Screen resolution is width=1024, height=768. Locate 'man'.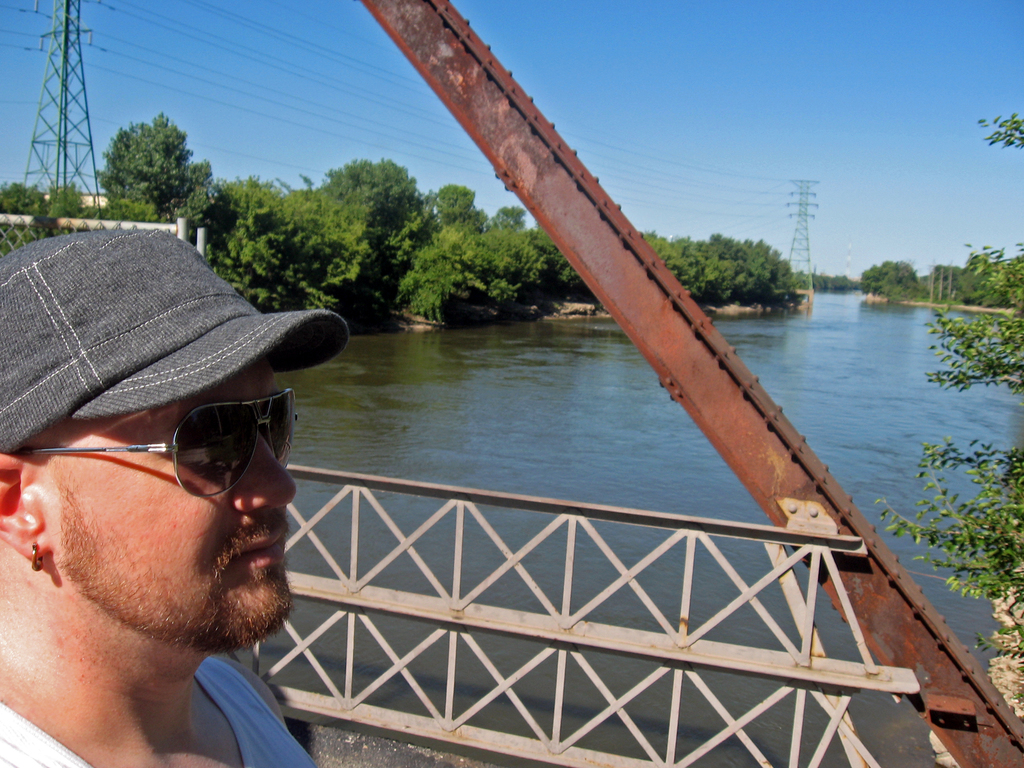
Rect(0, 211, 369, 727).
